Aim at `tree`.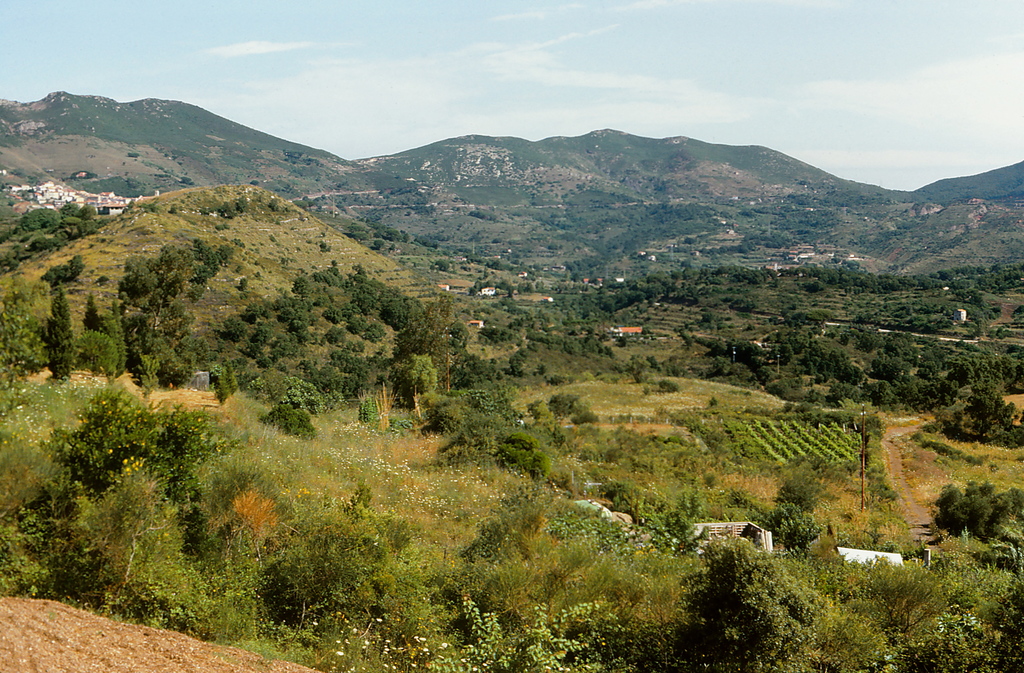
Aimed at detection(929, 463, 1020, 561).
